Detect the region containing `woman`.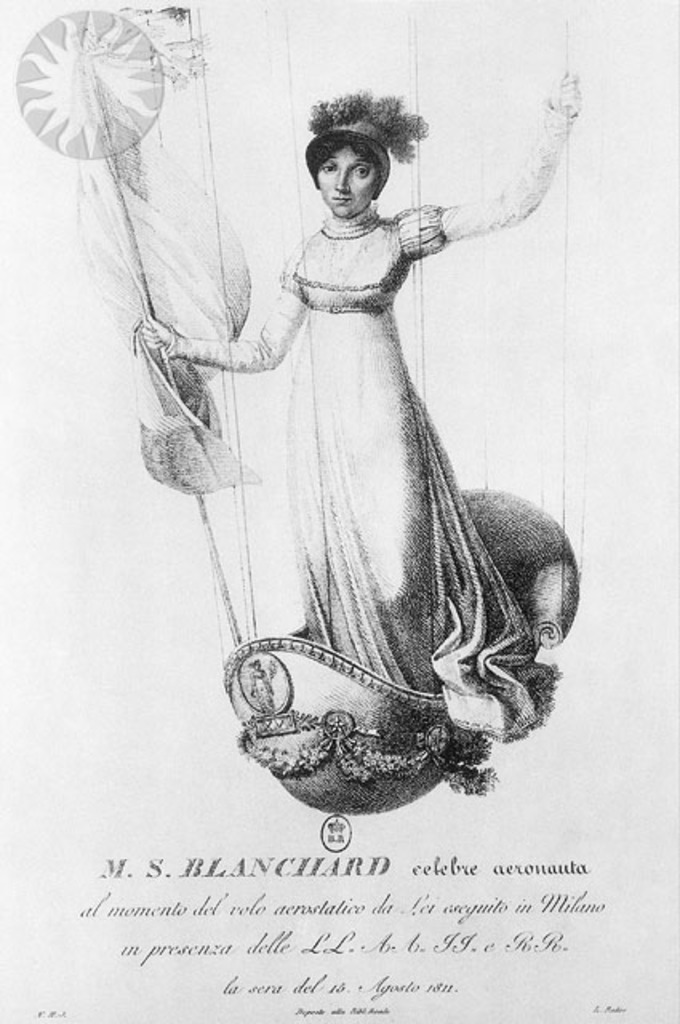
bbox=[131, 83, 573, 795].
